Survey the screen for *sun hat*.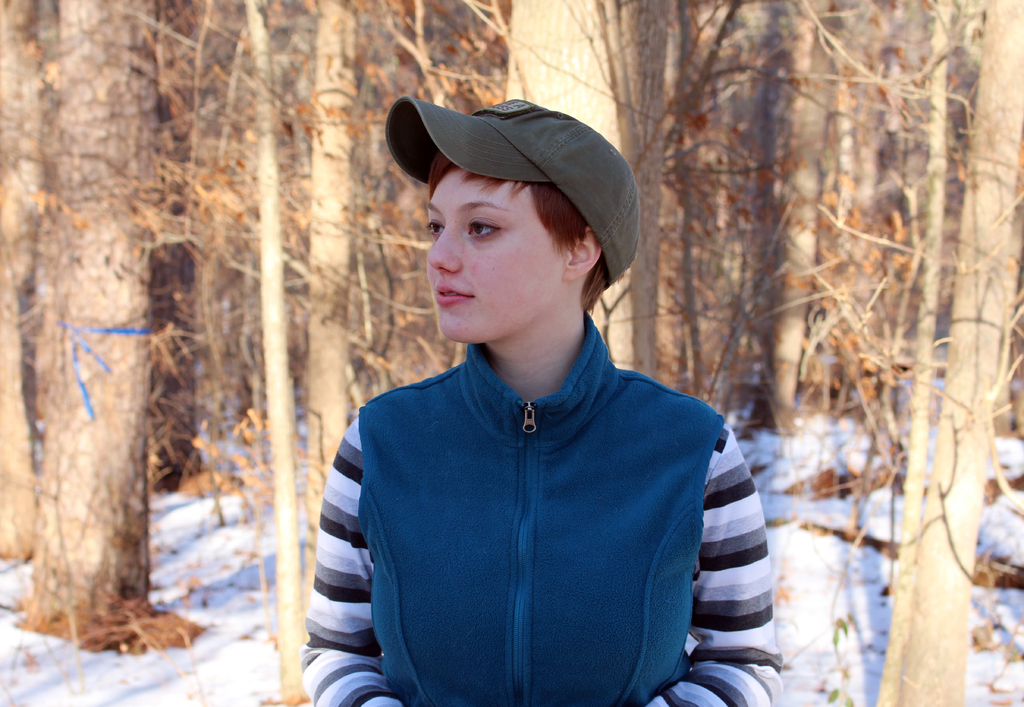
Survey found: 378/100/640/316.
